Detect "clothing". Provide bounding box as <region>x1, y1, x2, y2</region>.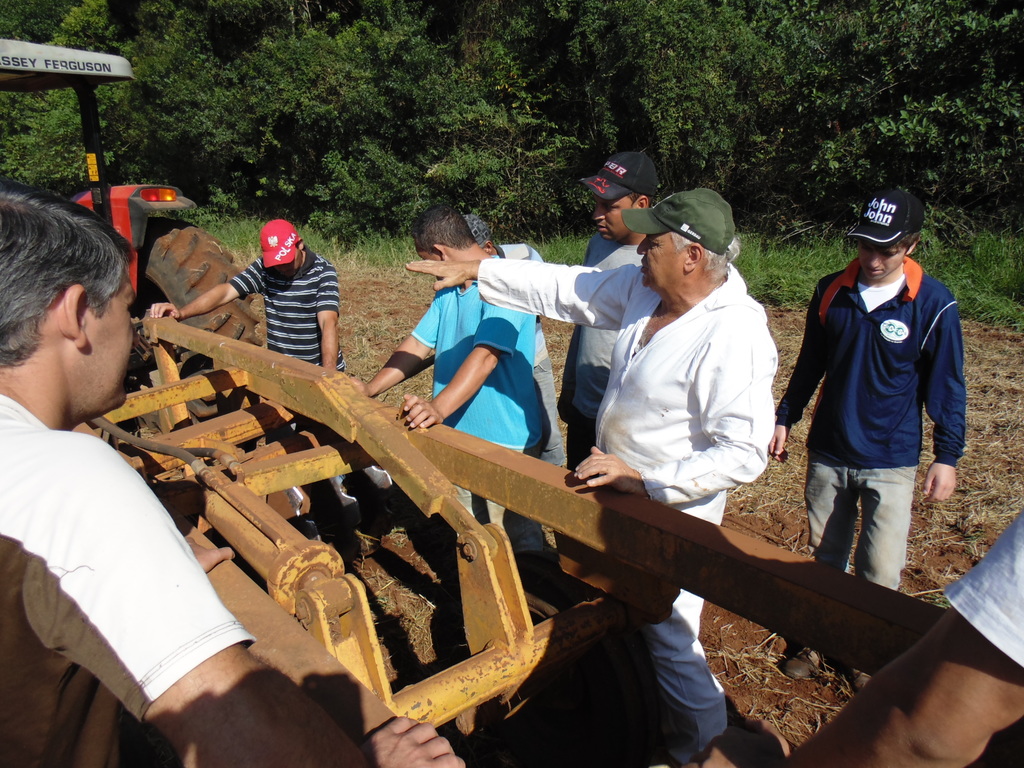
<region>798, 211, 977, 574</region>.
